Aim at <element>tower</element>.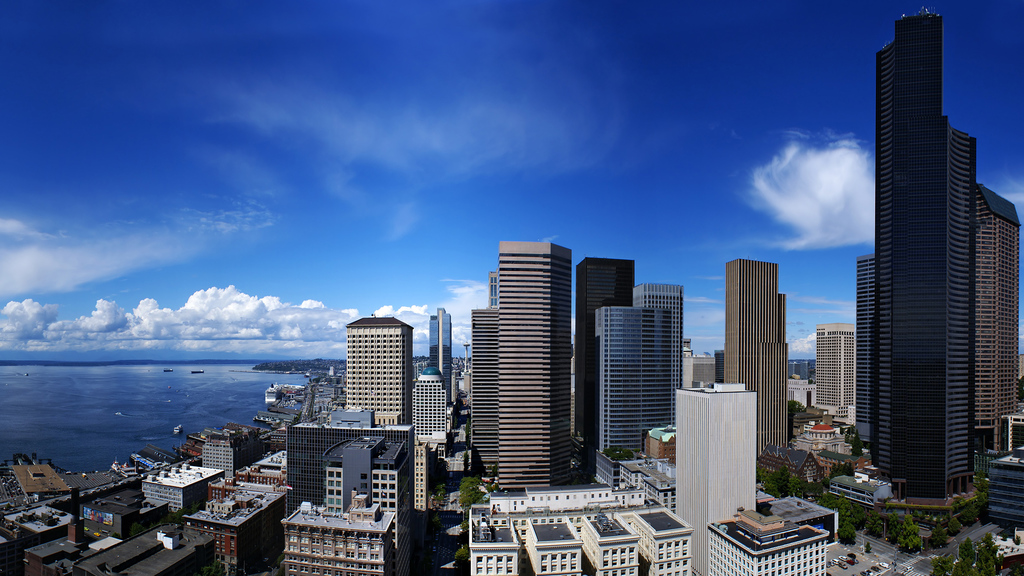
Aimed at (left=475, top=309, right=496, bottom=490).
